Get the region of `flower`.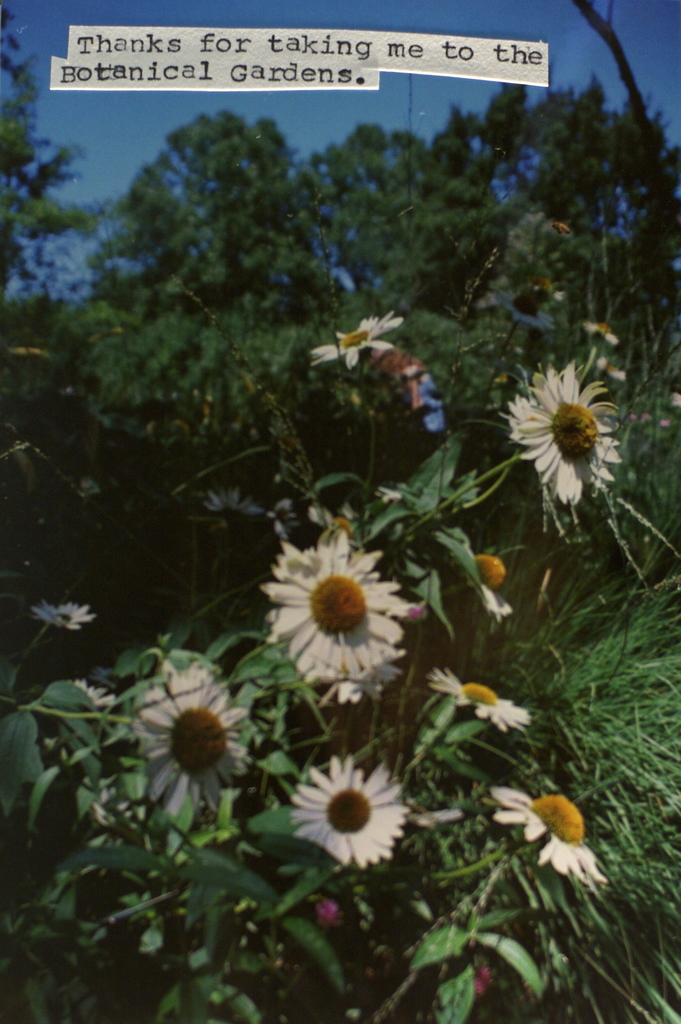
x1=310, y1=316, x2=396, y2=376.
